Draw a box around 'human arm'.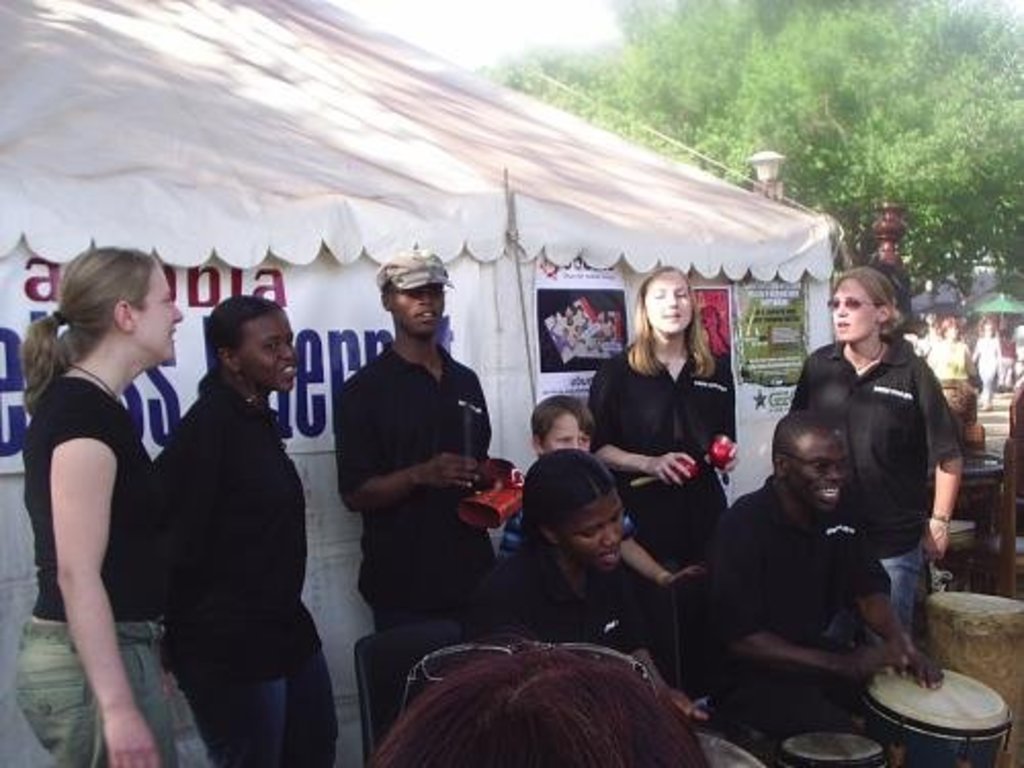
detection(53, 393, 166, 766).
